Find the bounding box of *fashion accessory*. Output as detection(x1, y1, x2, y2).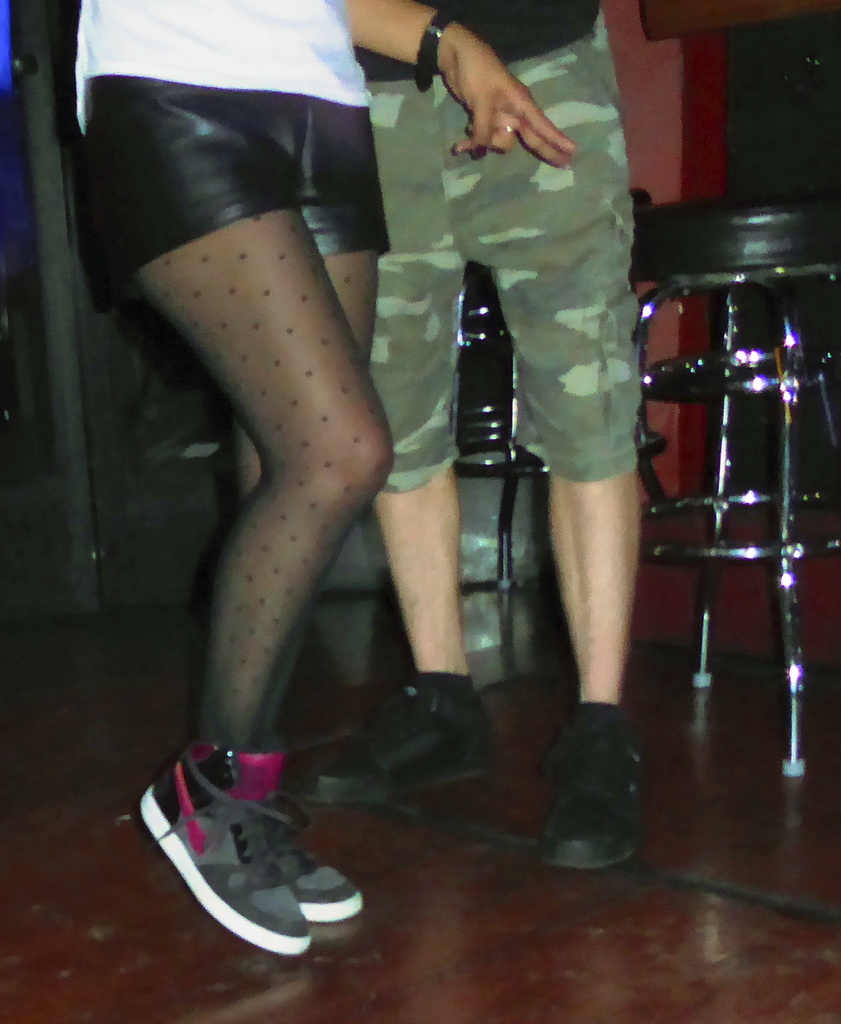
detection(310, 669, 494, 812).
